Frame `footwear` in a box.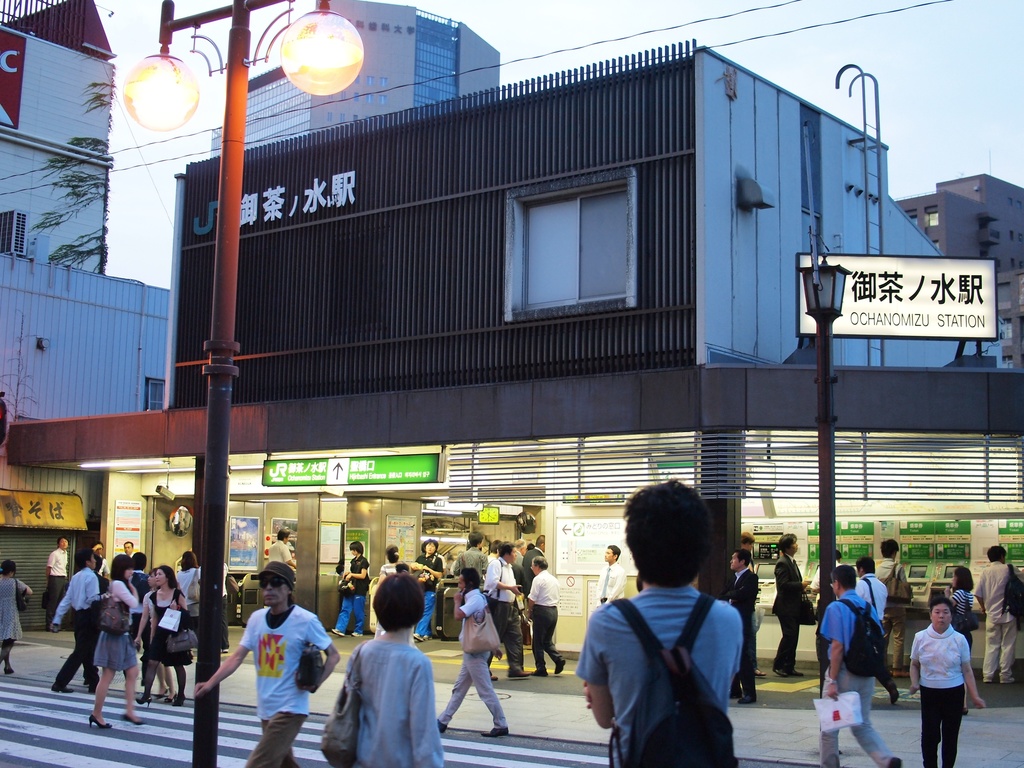
pyautogui.locateOnScreen(493, 676, 499, 682).
